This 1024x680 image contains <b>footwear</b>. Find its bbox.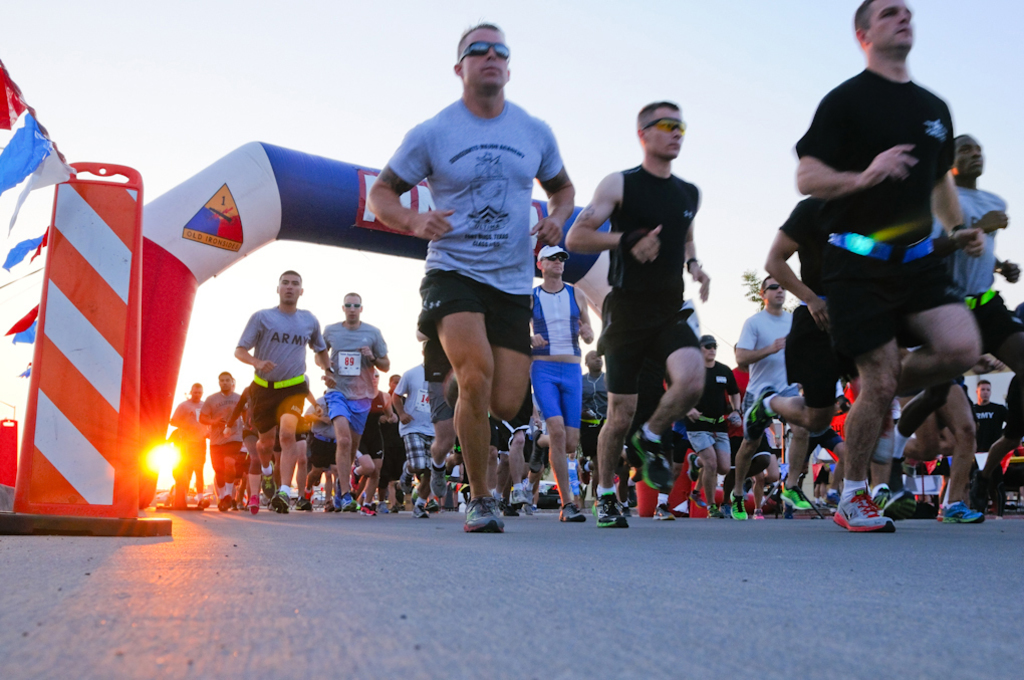
rect(468, 493, 503, 530).
